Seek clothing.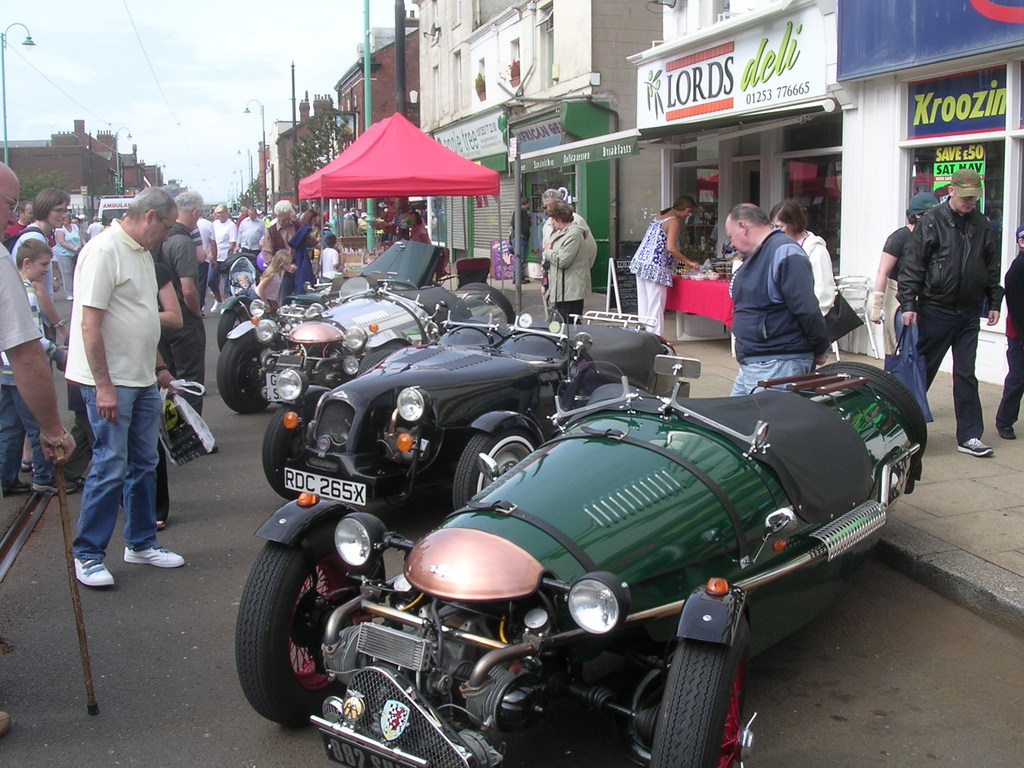
{"x1": 157, "y1": 261, "x2": 173, "y2": 519}.
